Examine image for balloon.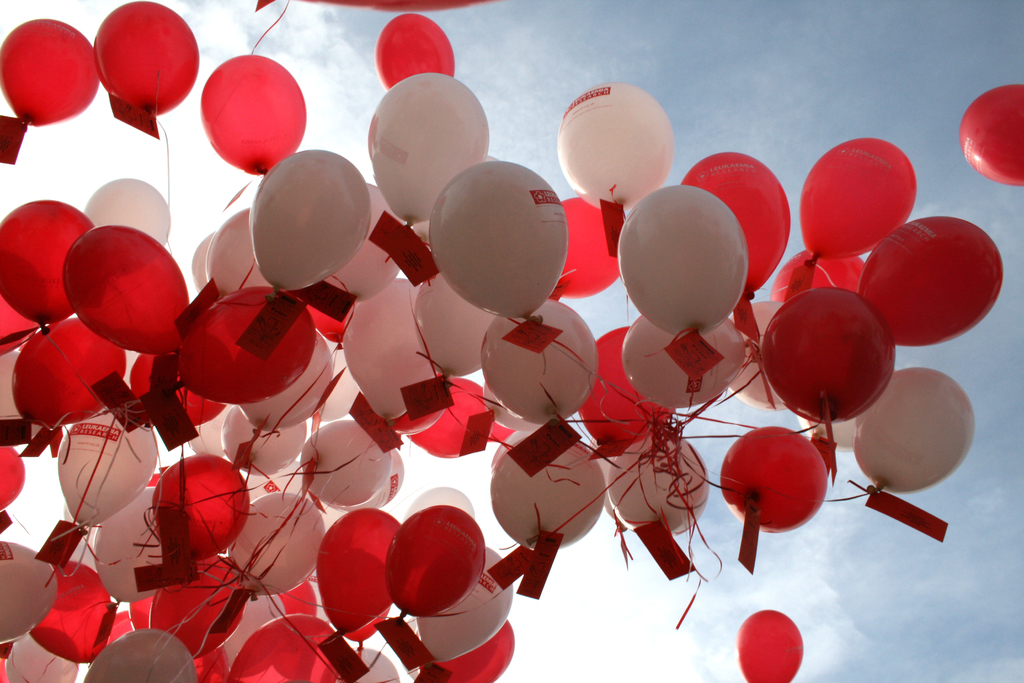
Examination result: [362,648,404,682].
